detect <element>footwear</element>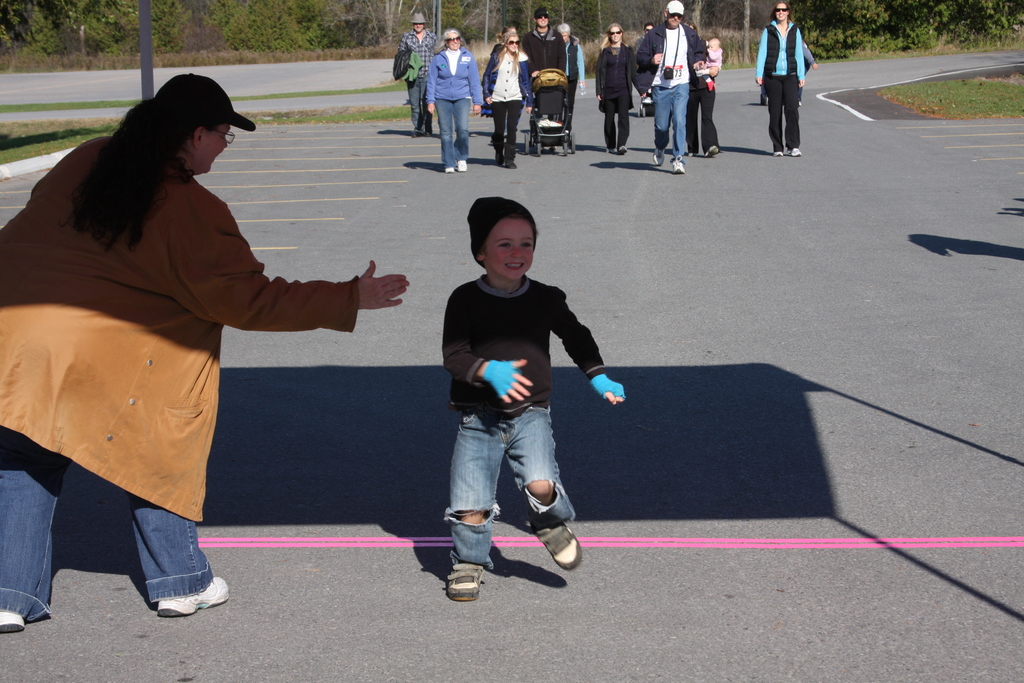
BBox(701, 145, 720, 158)
